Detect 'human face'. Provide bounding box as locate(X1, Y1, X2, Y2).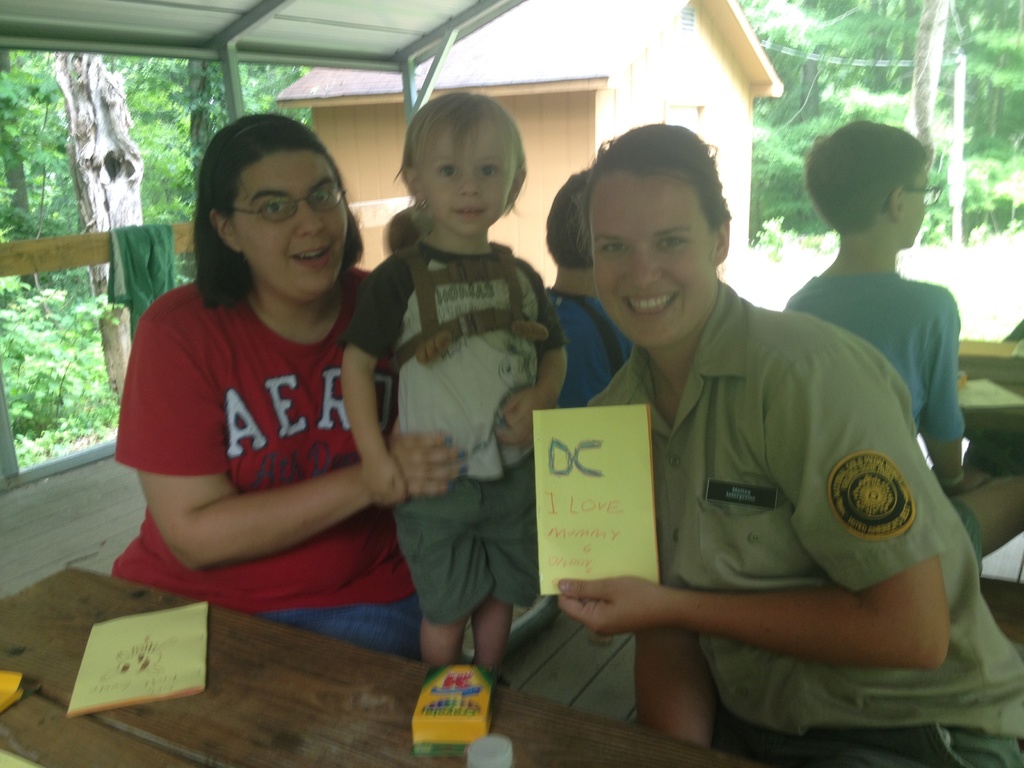
locate(900, 170, 927, 241).
